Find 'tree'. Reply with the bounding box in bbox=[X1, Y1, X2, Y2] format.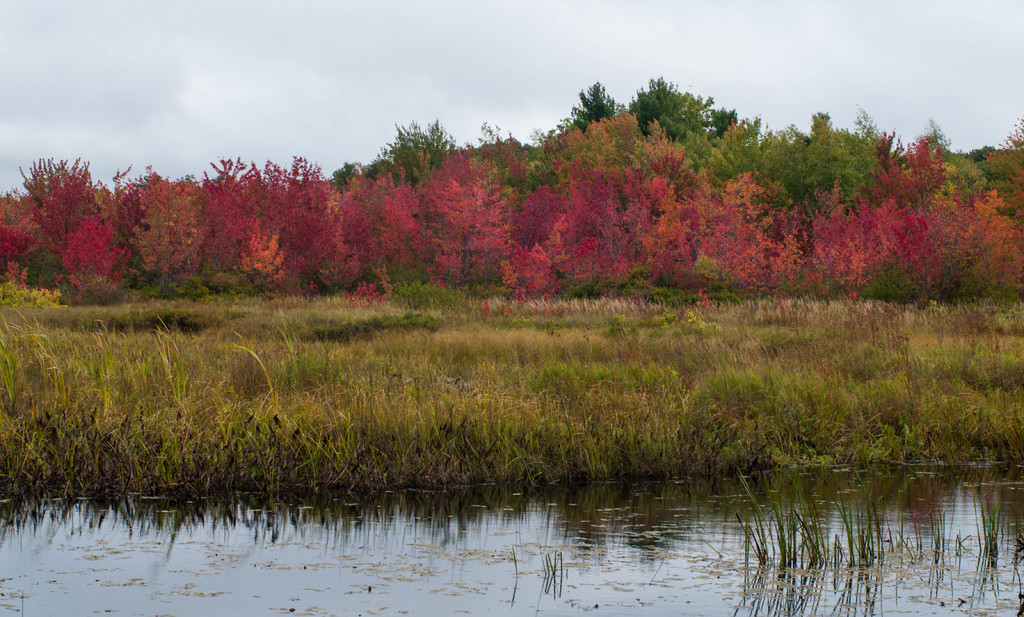
bbox=[248, 161, 348, 286].
